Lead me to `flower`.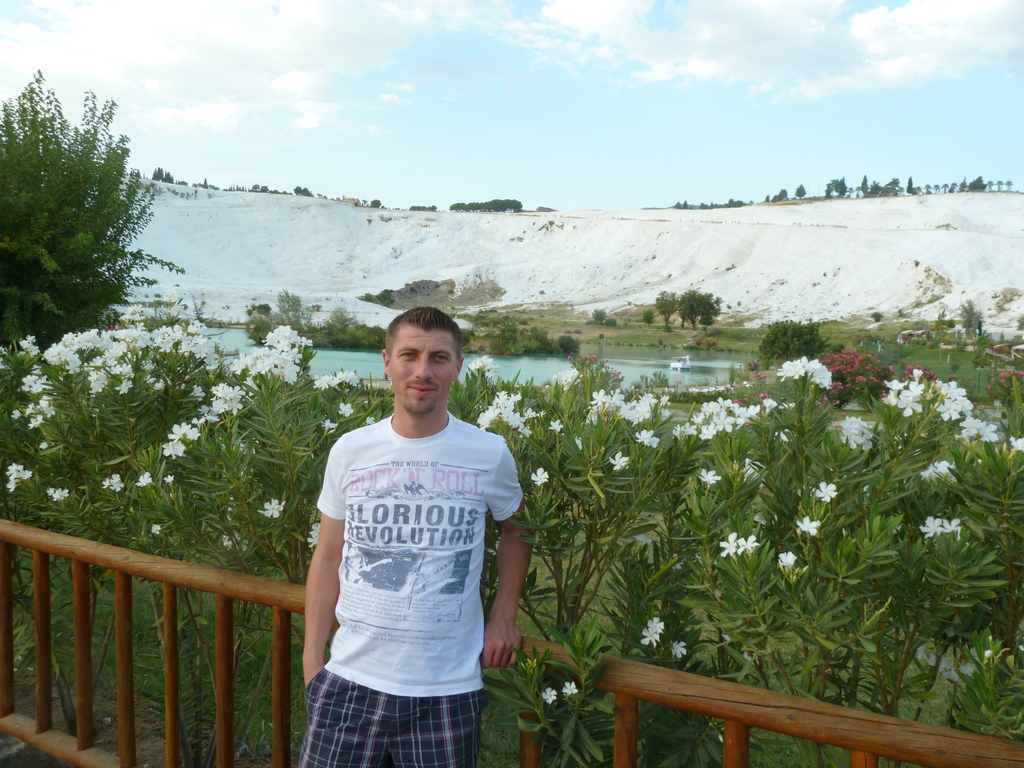
Lead to box=[919, 458, 959, 483].
